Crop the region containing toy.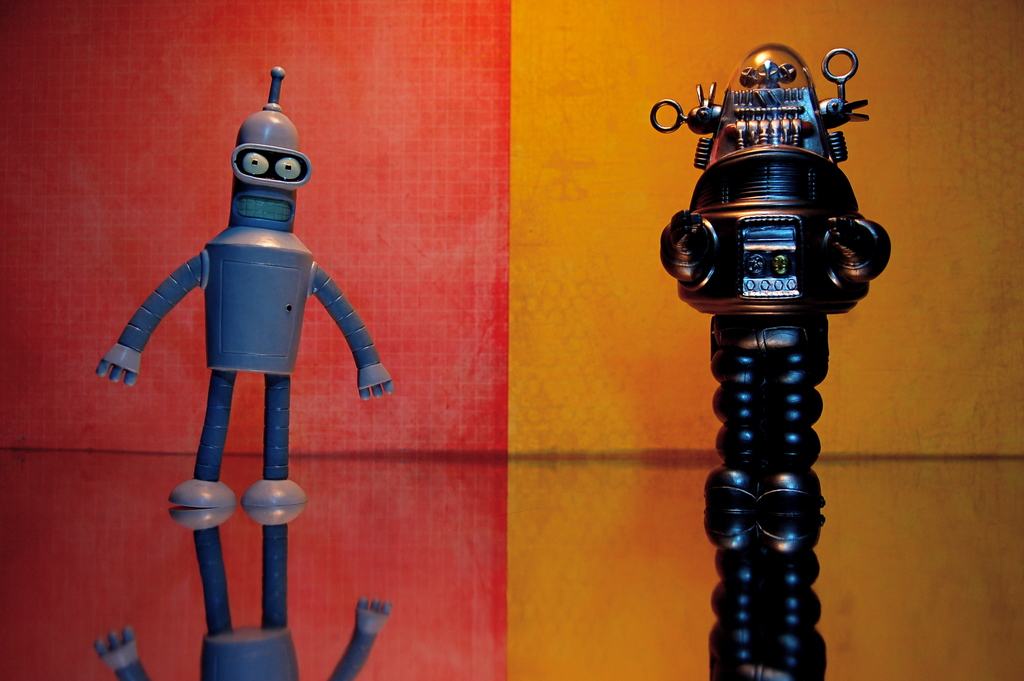
Crop region: select_region(85, 67, 399, 514).
